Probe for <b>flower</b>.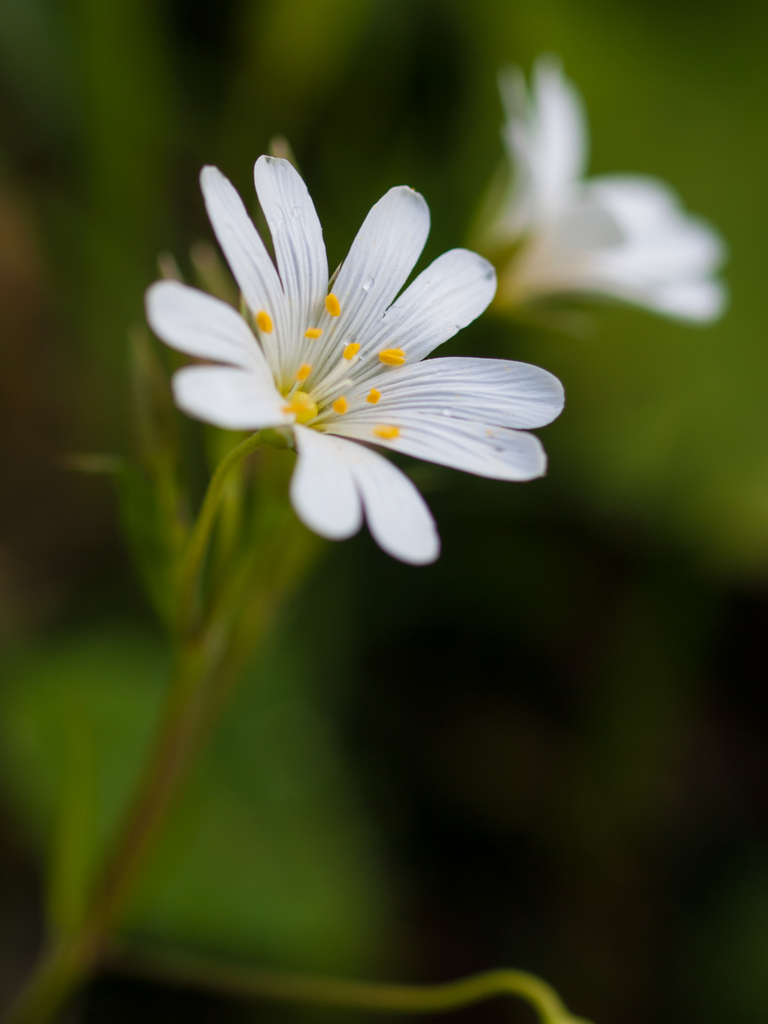
Probe result: (x1=112, y1=145, x2=589, y2=569).
